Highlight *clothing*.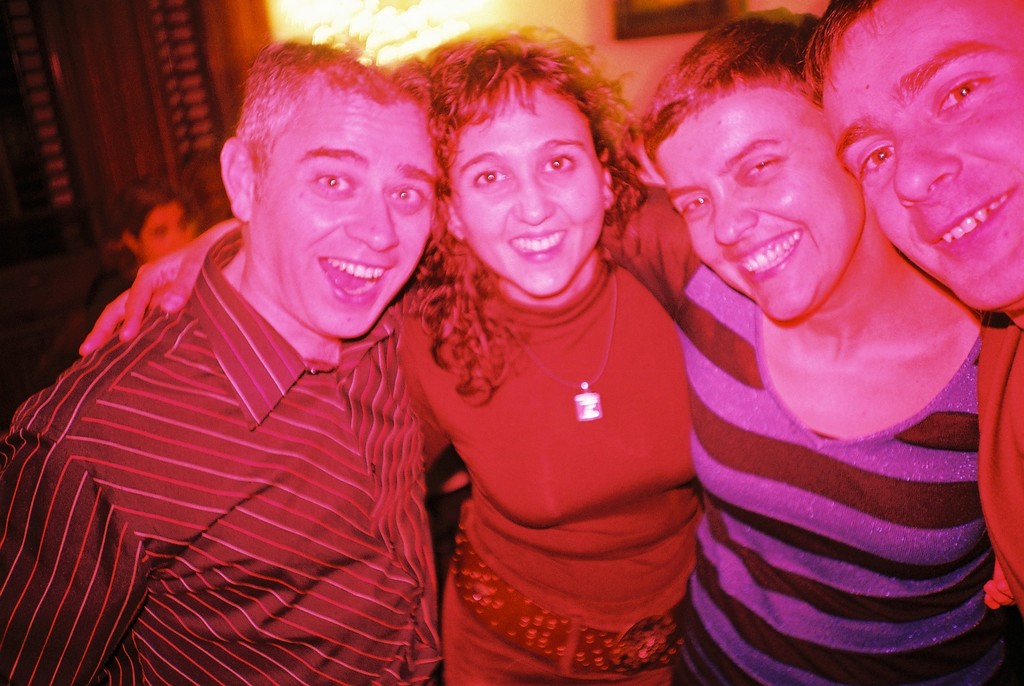
Highlighted region: Rect(968, 291, 1023, 617).
